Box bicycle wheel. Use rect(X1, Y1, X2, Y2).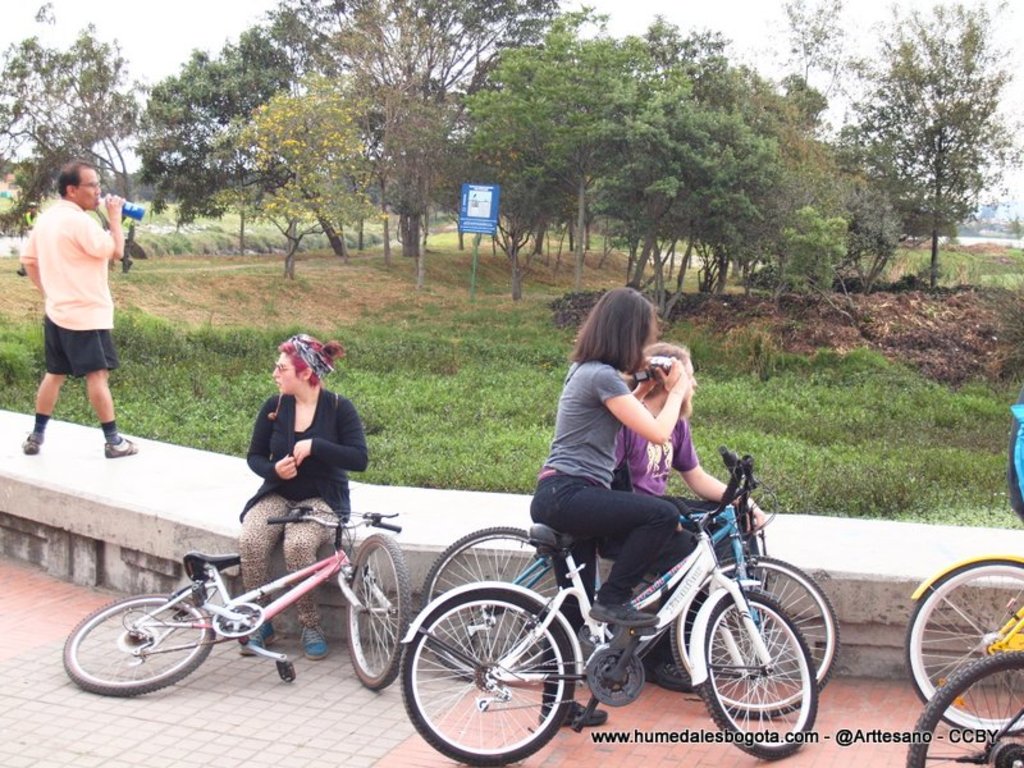
rect(420, 525, 568, 673).
